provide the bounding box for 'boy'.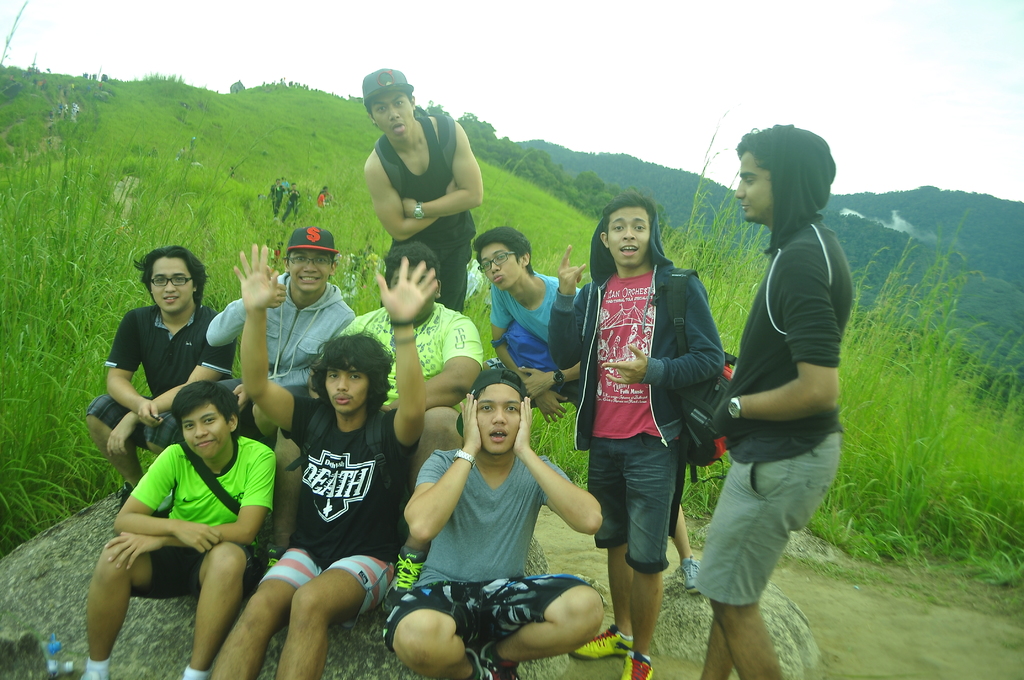
204:223:356:553.
